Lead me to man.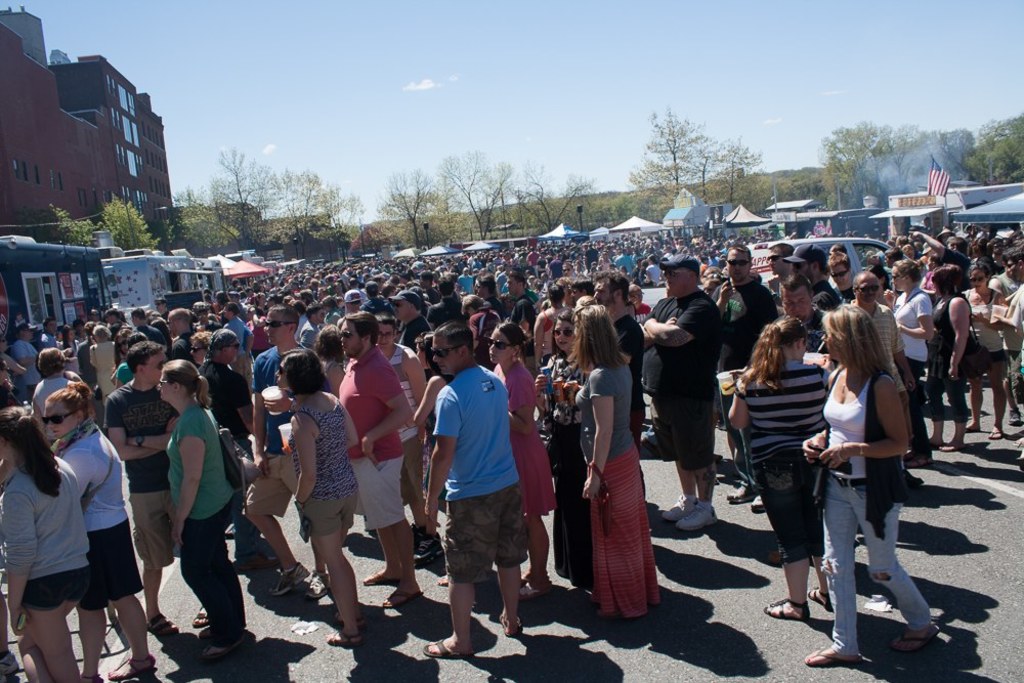
Lead to 635:256:722:526.
